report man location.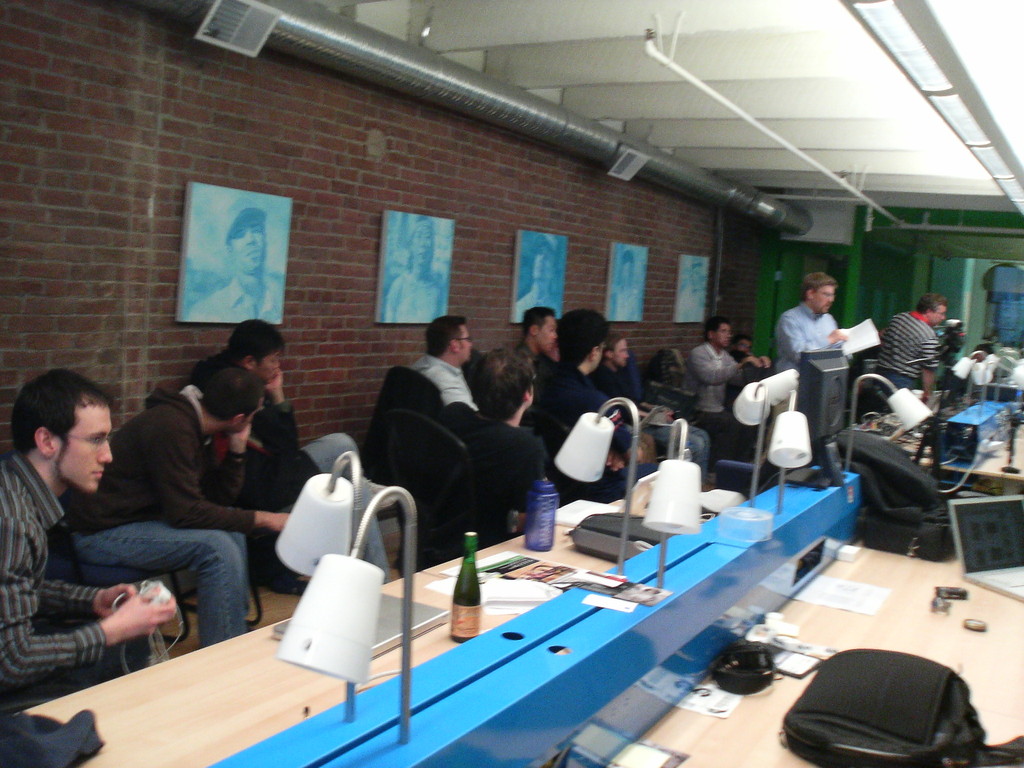
Report: 590,333,708,481.
